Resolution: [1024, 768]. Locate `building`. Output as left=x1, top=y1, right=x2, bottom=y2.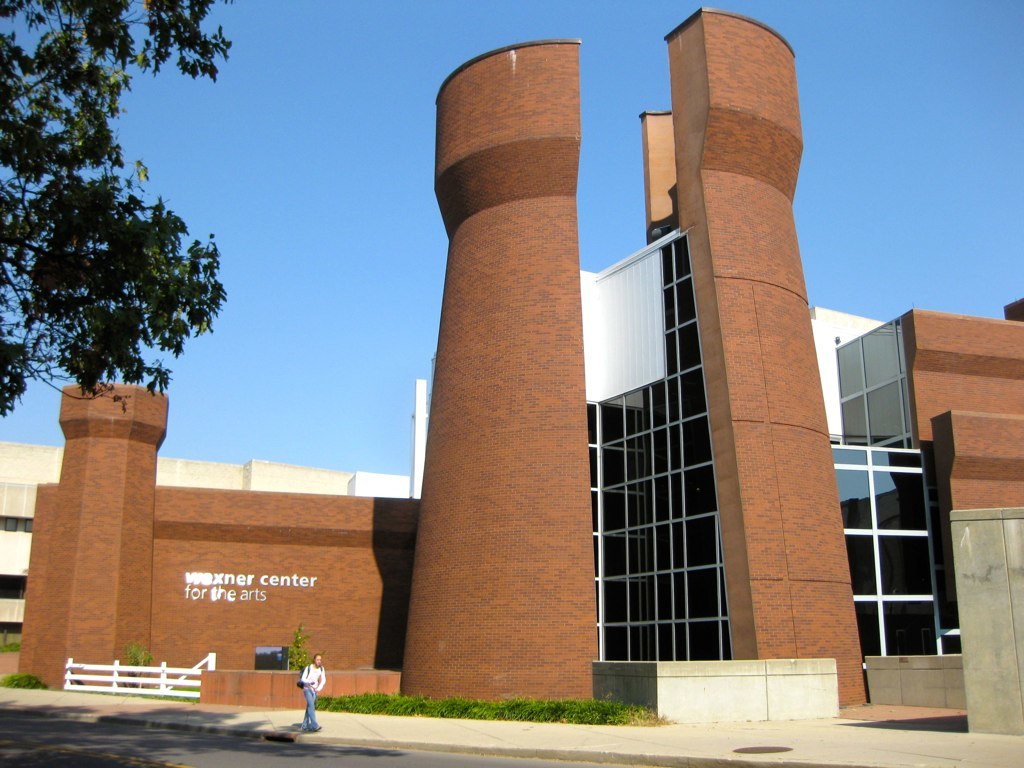
left=22, top=10, right=1023, bottom=738.
